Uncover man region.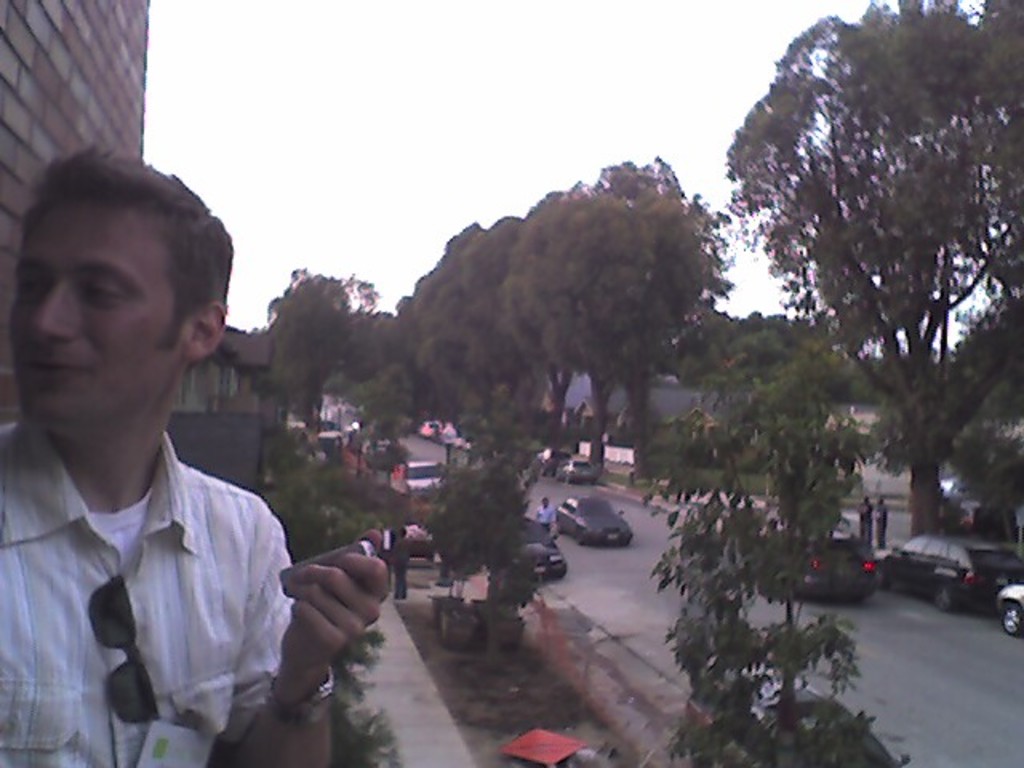
Uncovered: pyautogui.locateOnScreen(390, 528, 405, 597).
